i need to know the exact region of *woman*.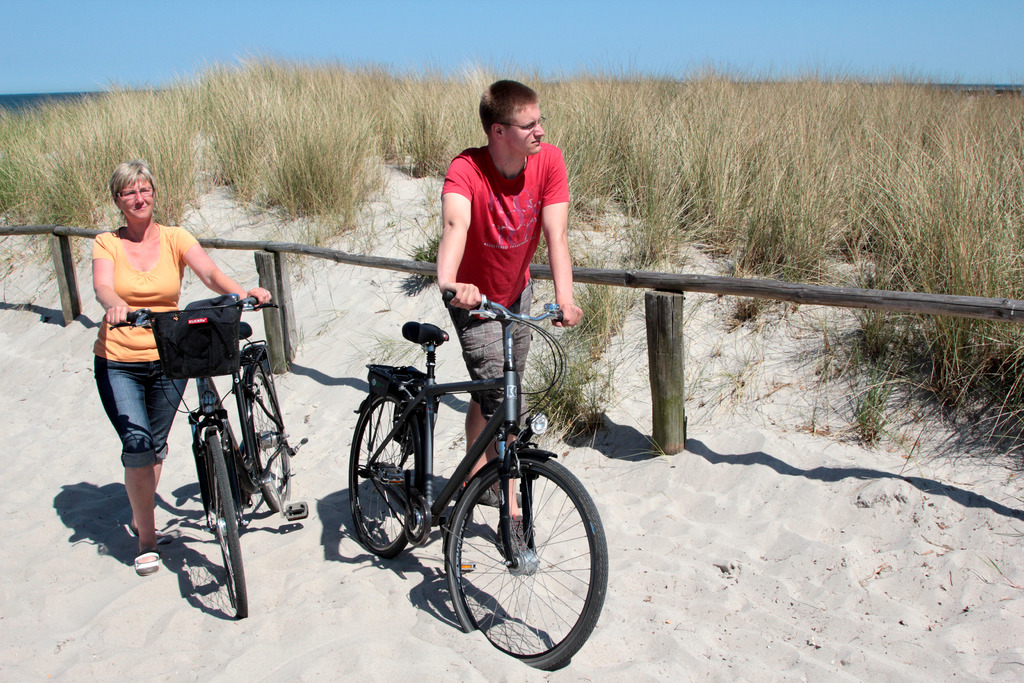
Region: left=81, top=155, right=247, bottom=602.
